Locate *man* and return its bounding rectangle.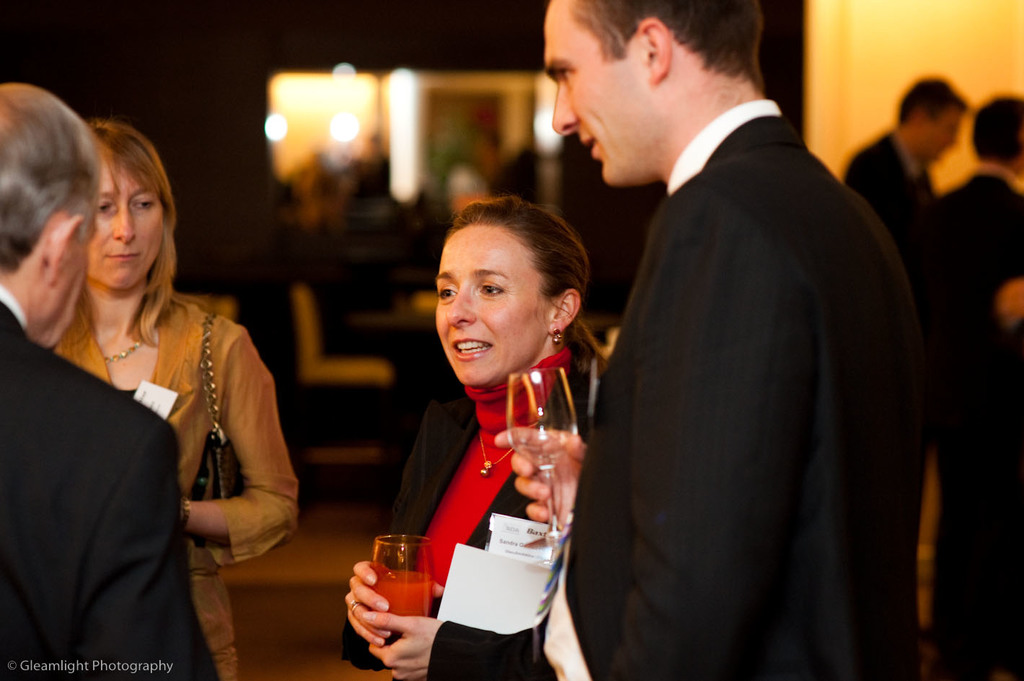
l=844, t=75, r=978, b=241.
